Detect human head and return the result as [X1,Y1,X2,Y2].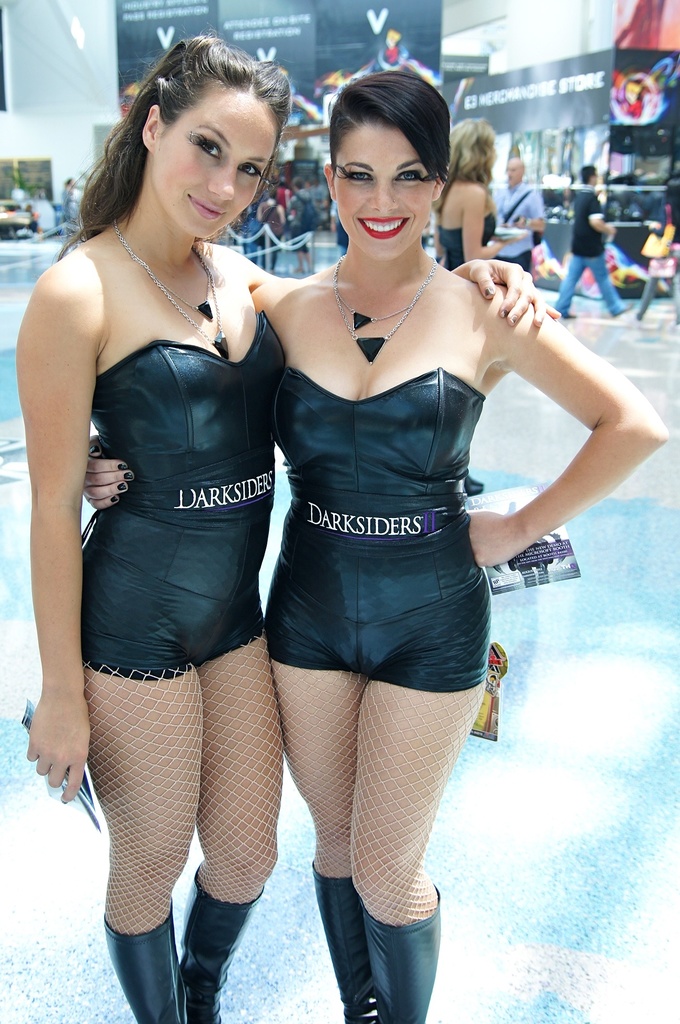
[113,37,287,236].
